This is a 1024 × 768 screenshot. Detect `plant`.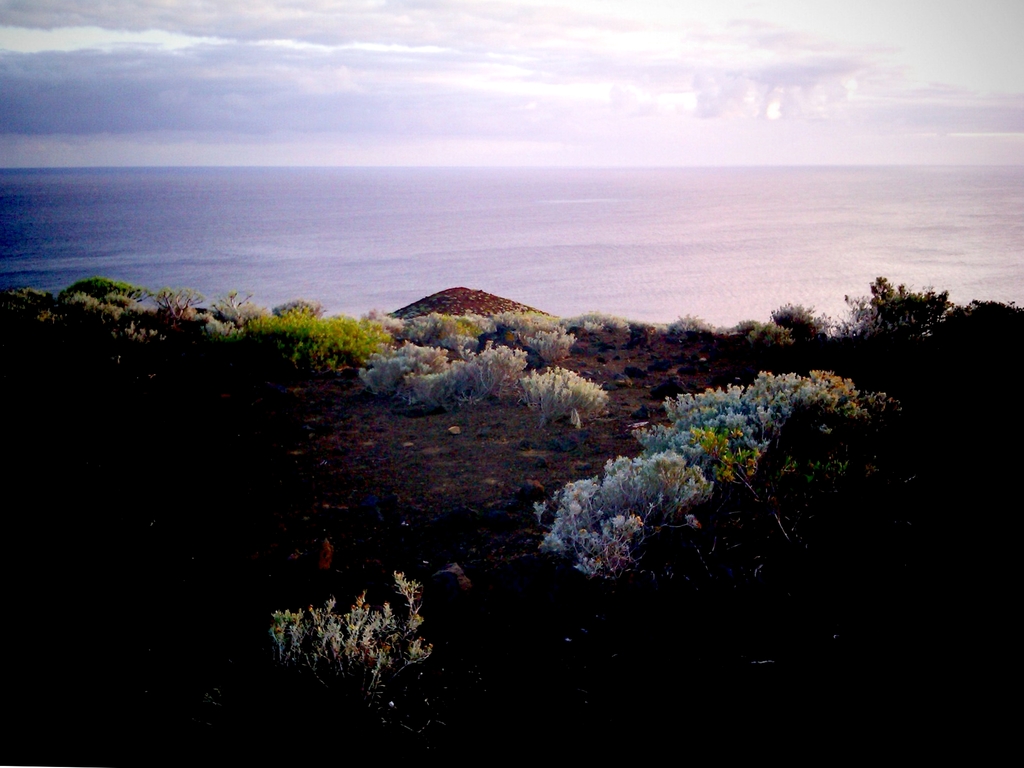
detection(260, 560, 452, 734).
